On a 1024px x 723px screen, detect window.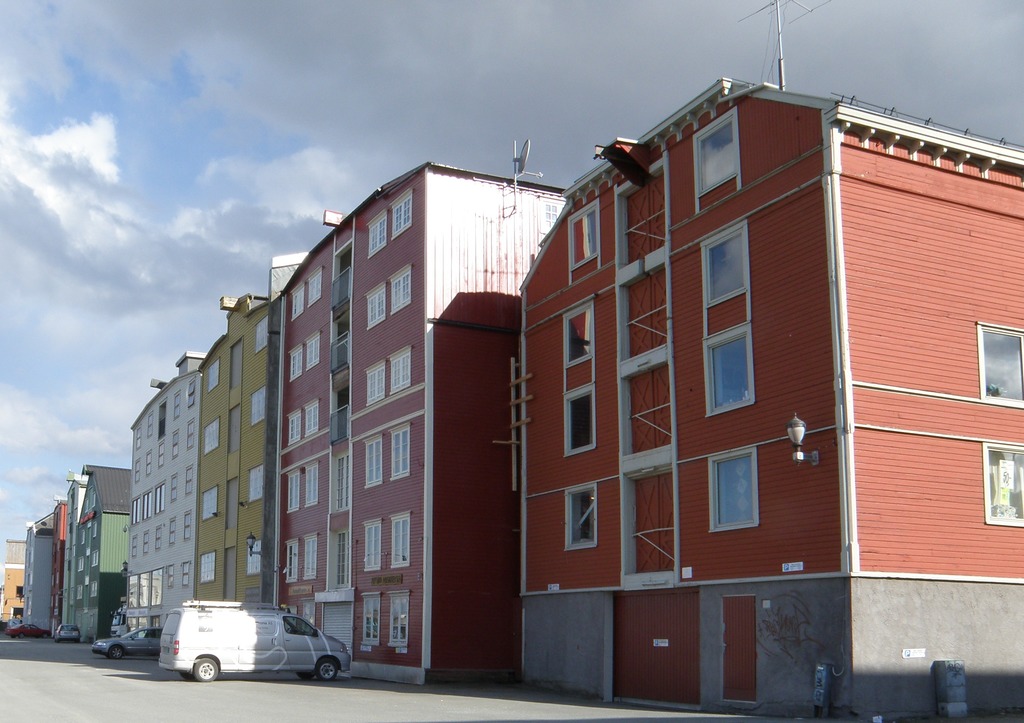
203/417/220/457.
